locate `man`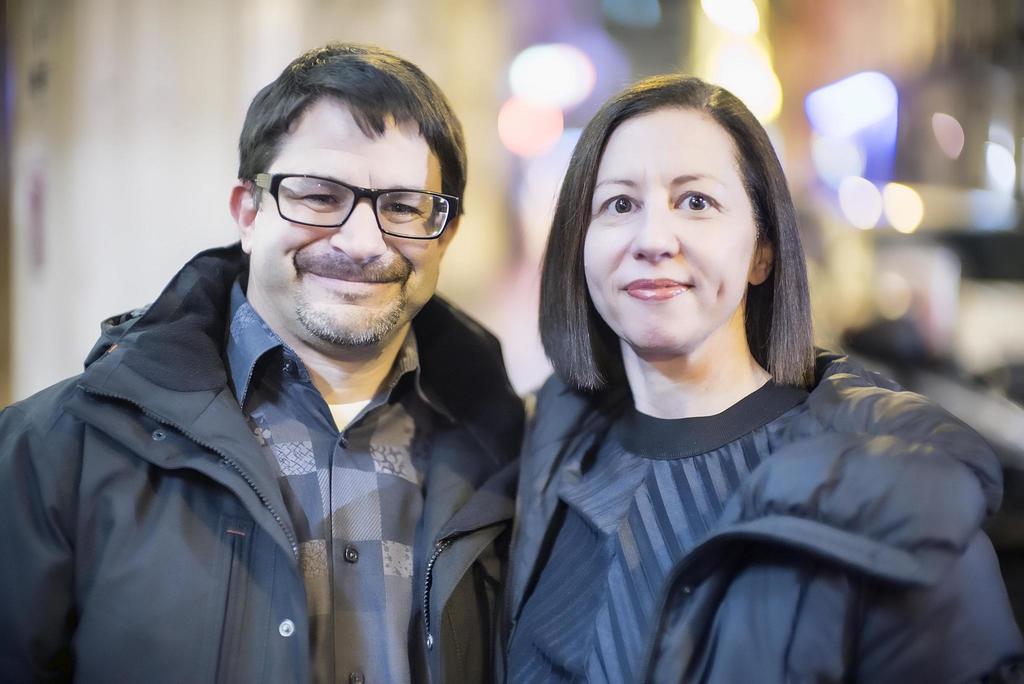
bbox(4, 39, 527, 683)
